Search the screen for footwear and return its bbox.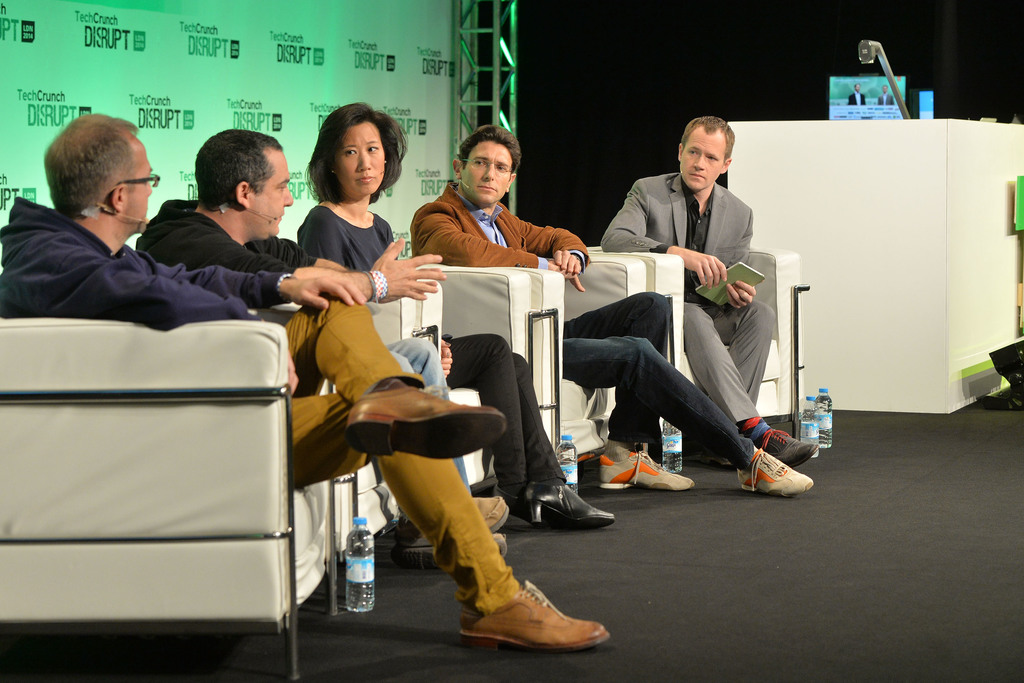
Found: 458:575:609:657.
